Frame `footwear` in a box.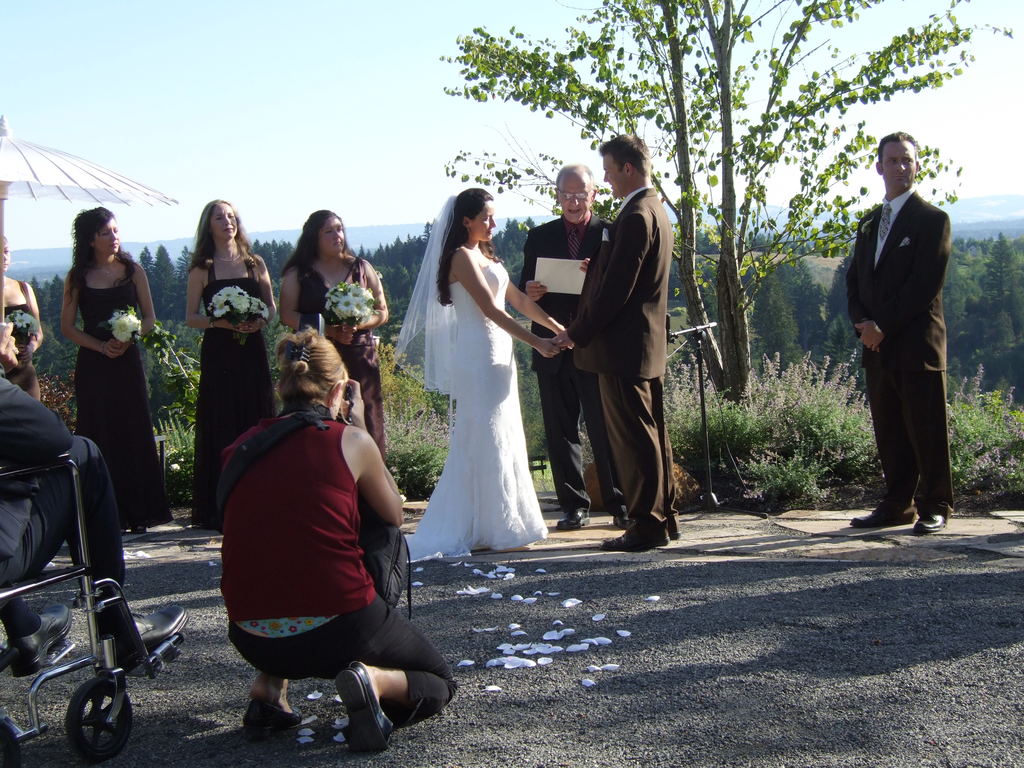
box=[913, 513, 946, 533].
